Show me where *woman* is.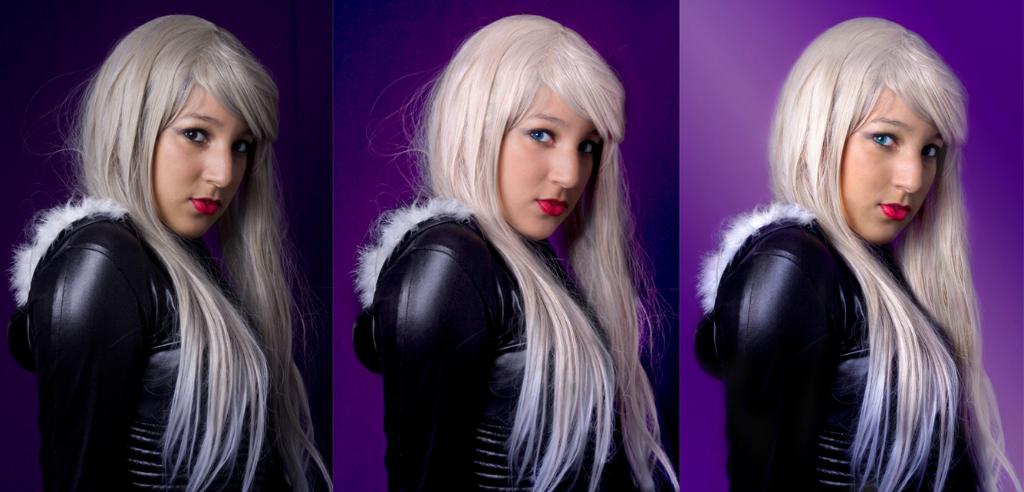
*woman* is at <region>704, 15, 1020, 488</region>.
